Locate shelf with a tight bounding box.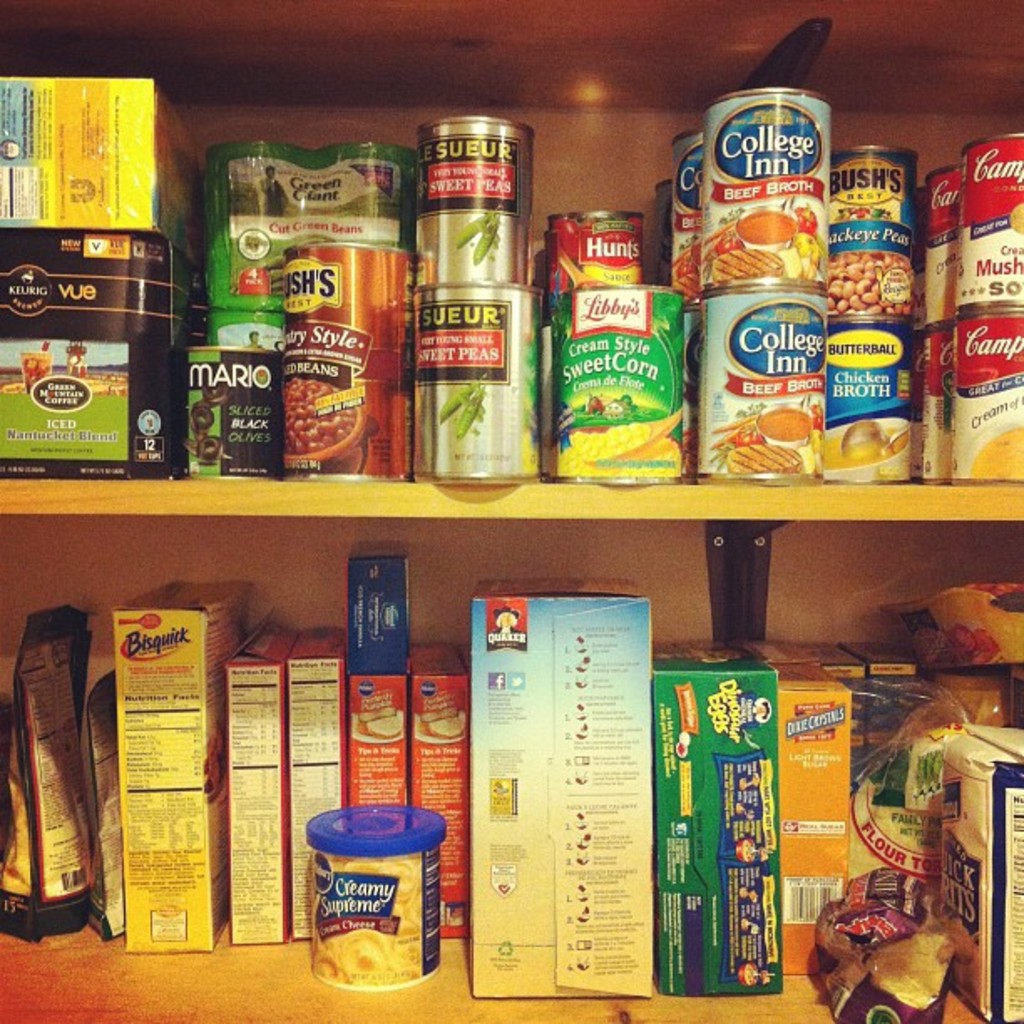
crop(12, 90, 1002, 1021).
